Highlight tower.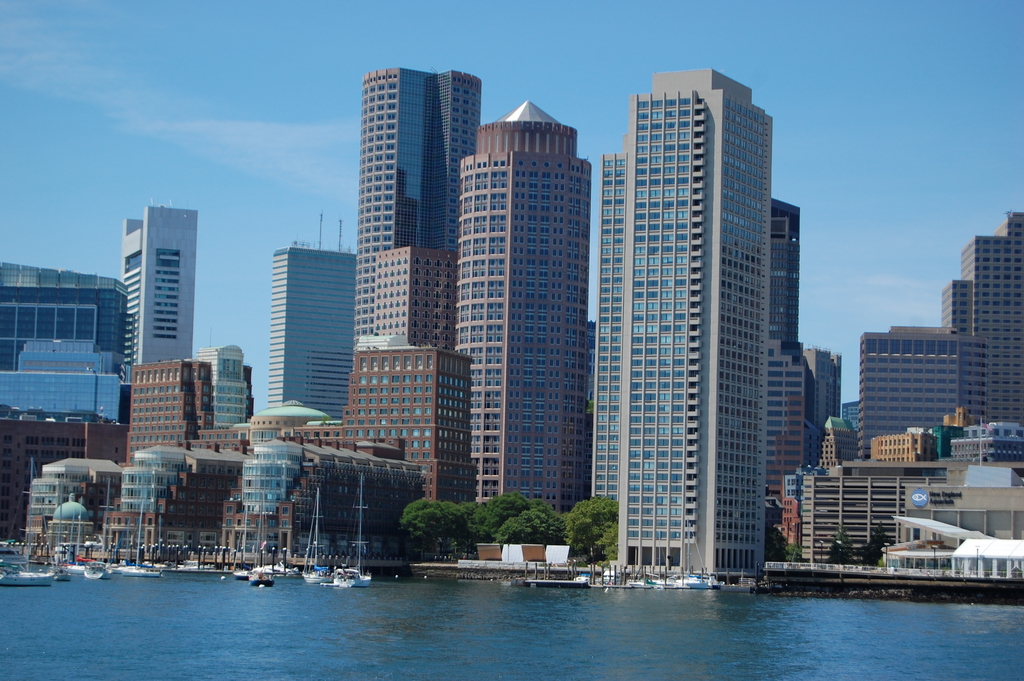
Highlighted region: (351,67,483,366).
